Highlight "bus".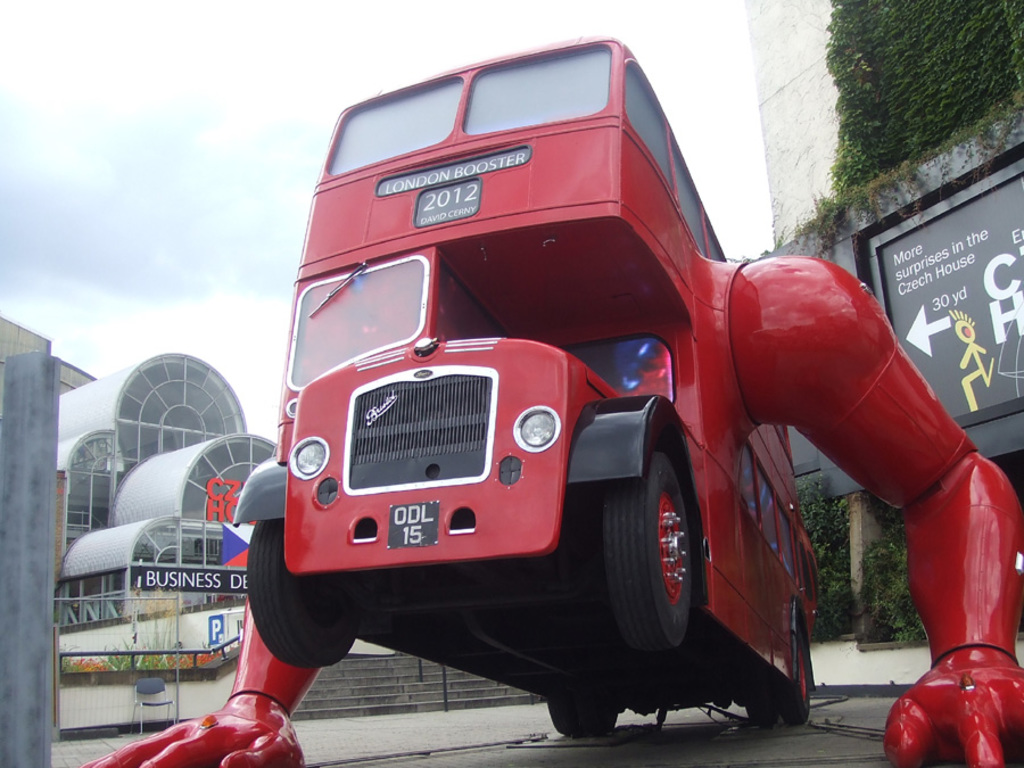
Highlighted region: BBox(81, 30, 1023, 767).
